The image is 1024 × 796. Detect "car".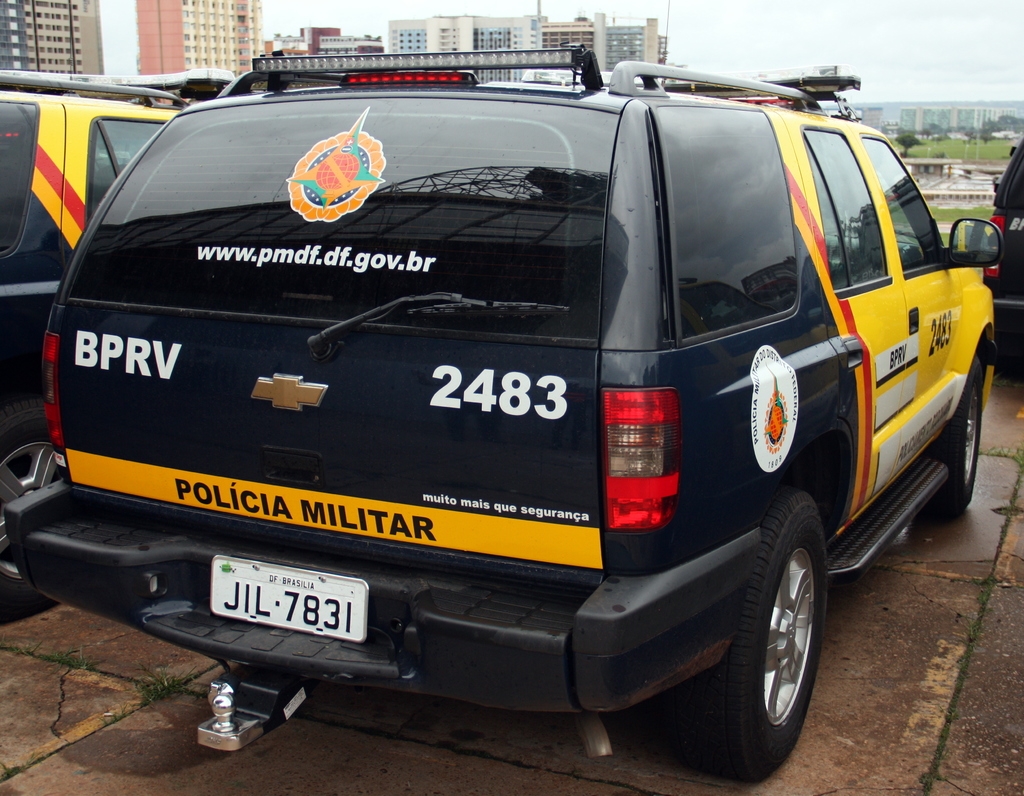
Detection: box(0, 0, 236, 606).
